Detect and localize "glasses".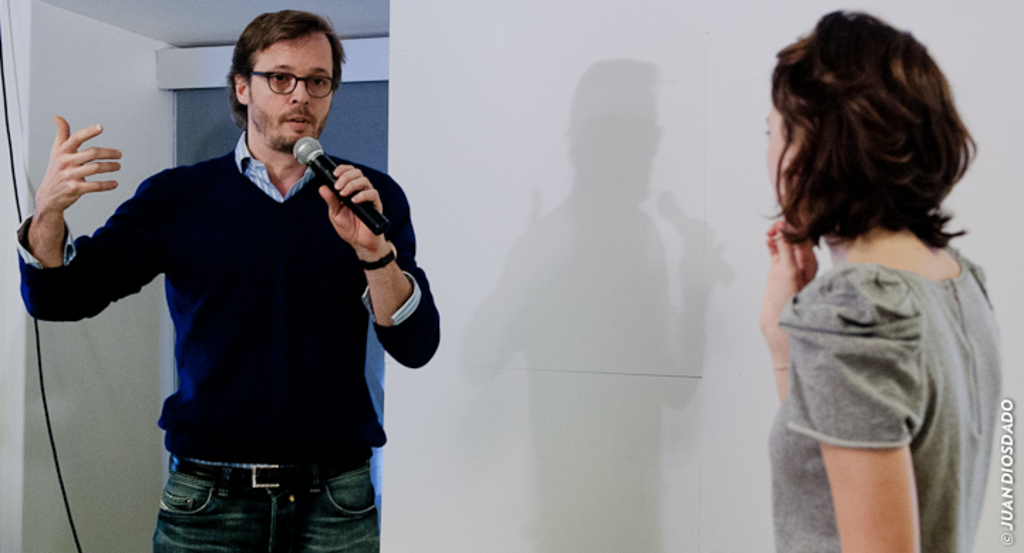
Localized at <box>245,65,343,105</box>.
